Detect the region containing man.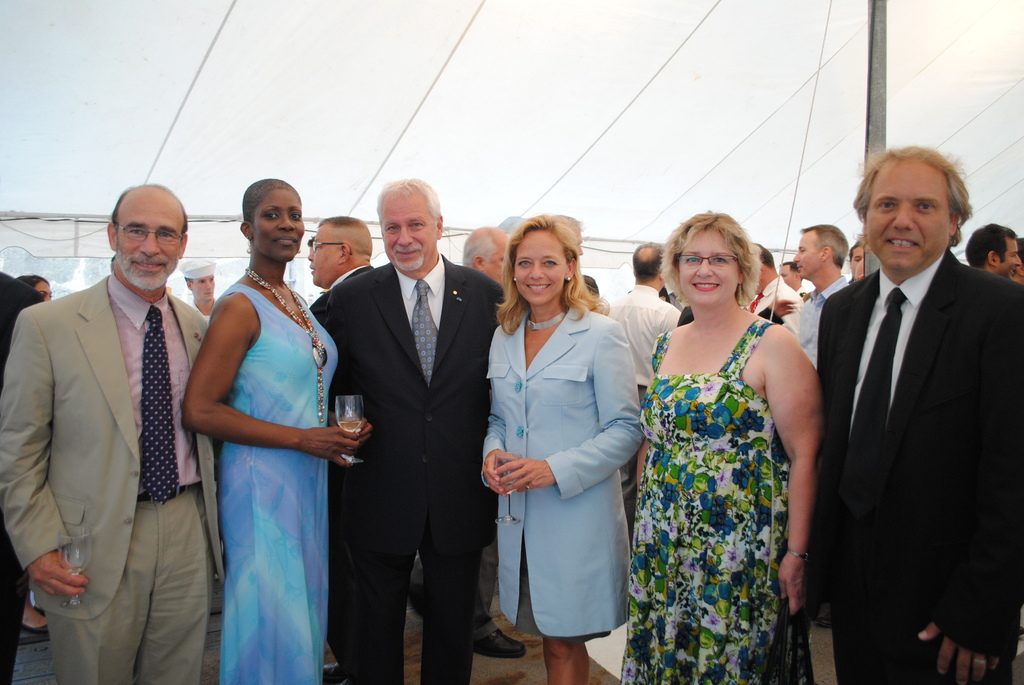
box(805, 139, 1023, 684).
